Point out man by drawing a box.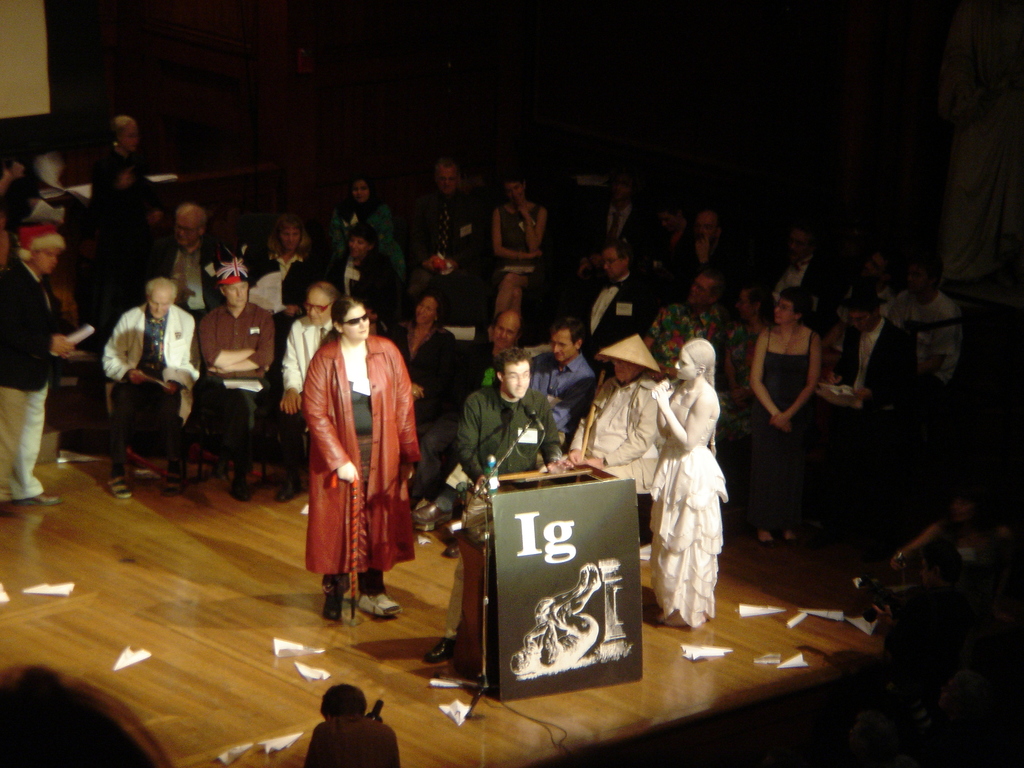
box(82, 268, 182, 481).
